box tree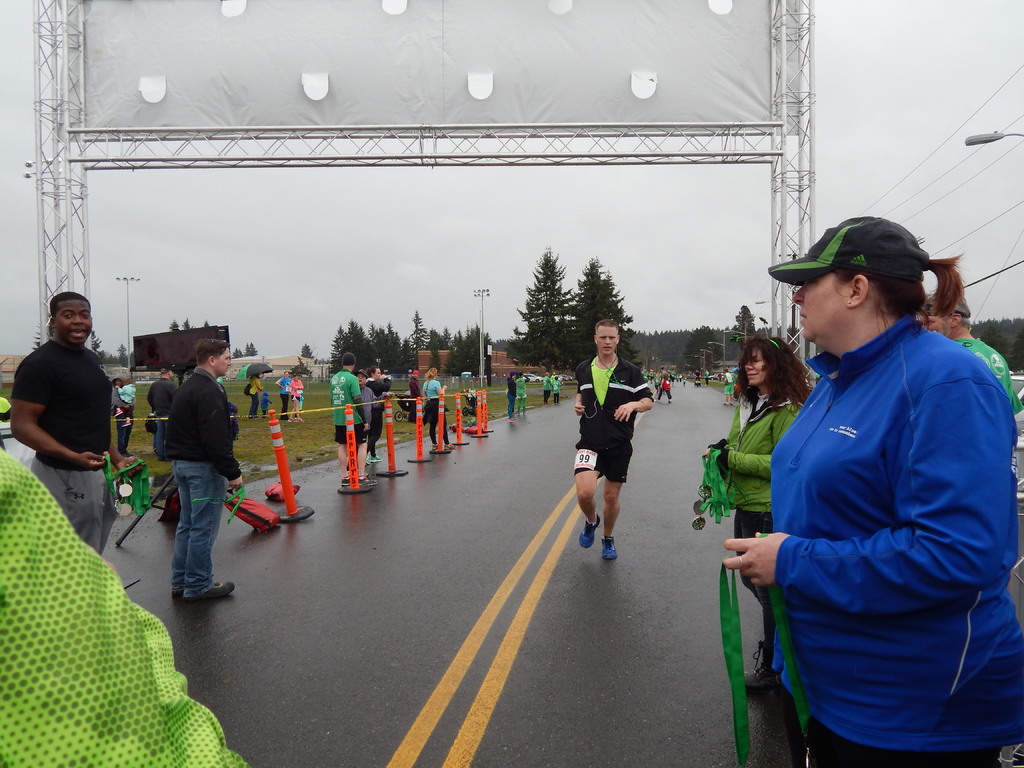
x1=181, y1=318, x2=192, y2=330
